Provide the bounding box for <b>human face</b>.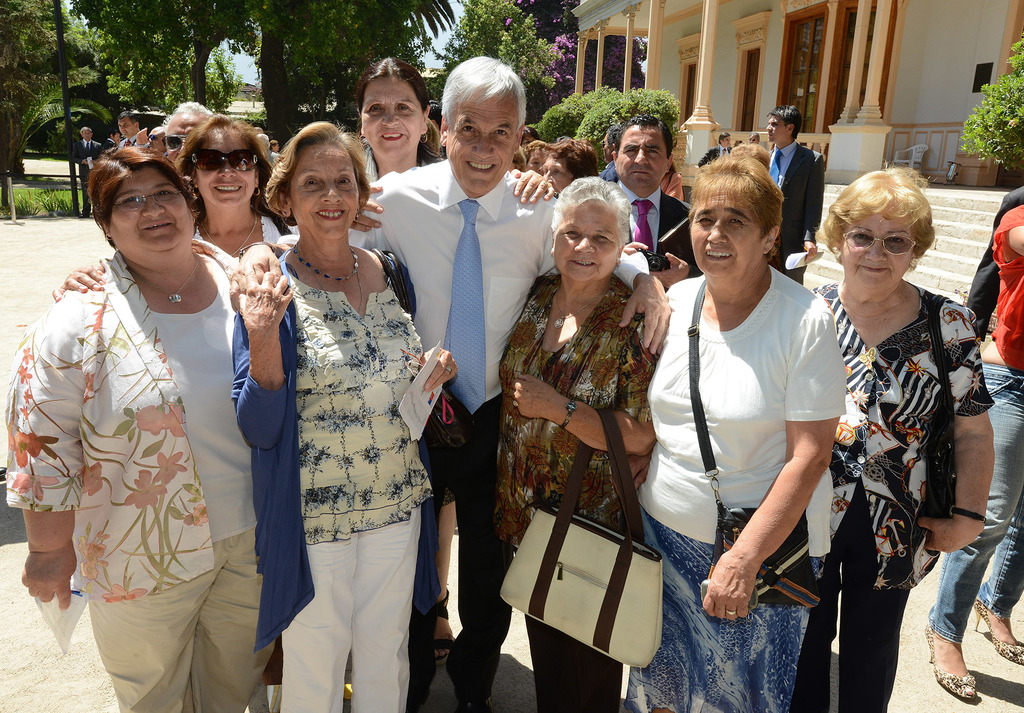
{"x1": 545, "y1": 152, "x2": 573, "y2": 196}.
